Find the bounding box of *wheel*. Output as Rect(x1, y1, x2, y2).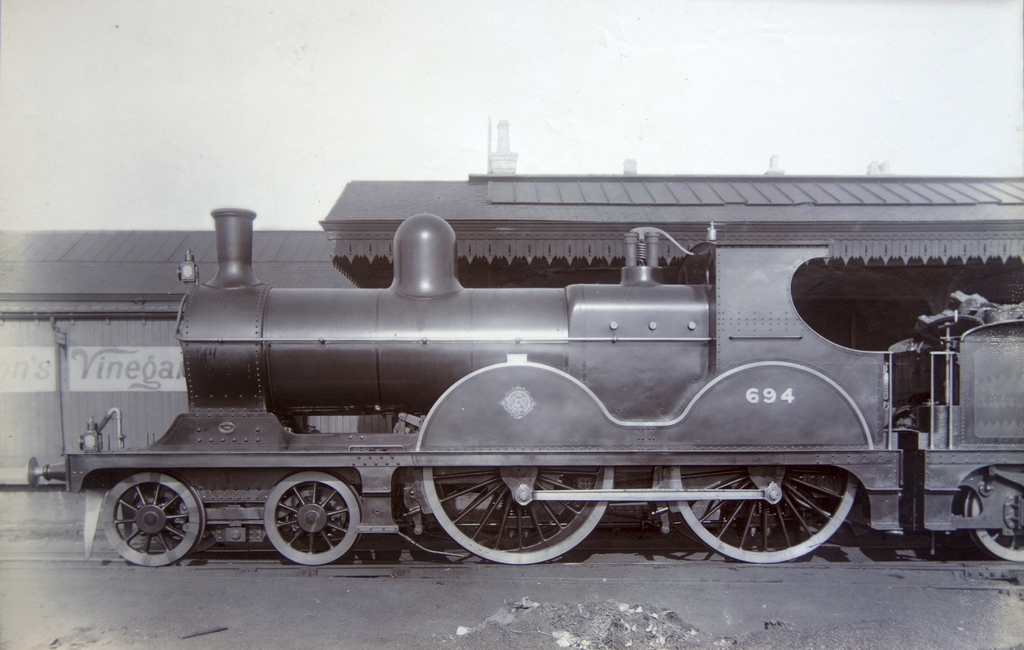
Rect(964, 463, 1023, 563).
